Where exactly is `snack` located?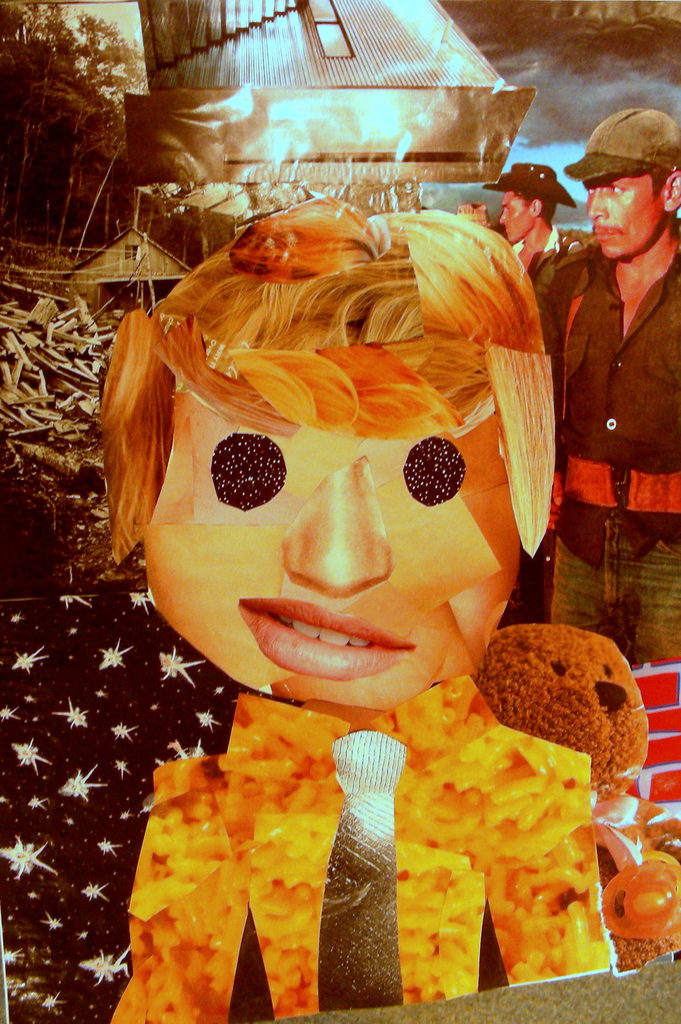
Its bounding box is 474 633 657 780.
